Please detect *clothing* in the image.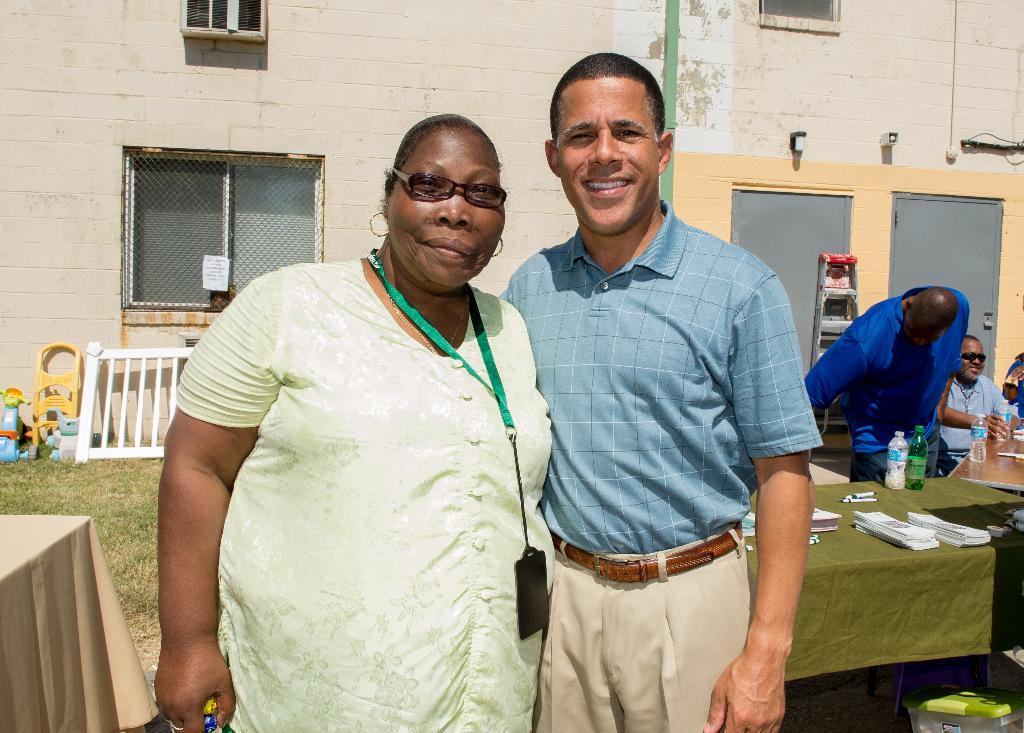
bbox(497, 201, 824, 554).
